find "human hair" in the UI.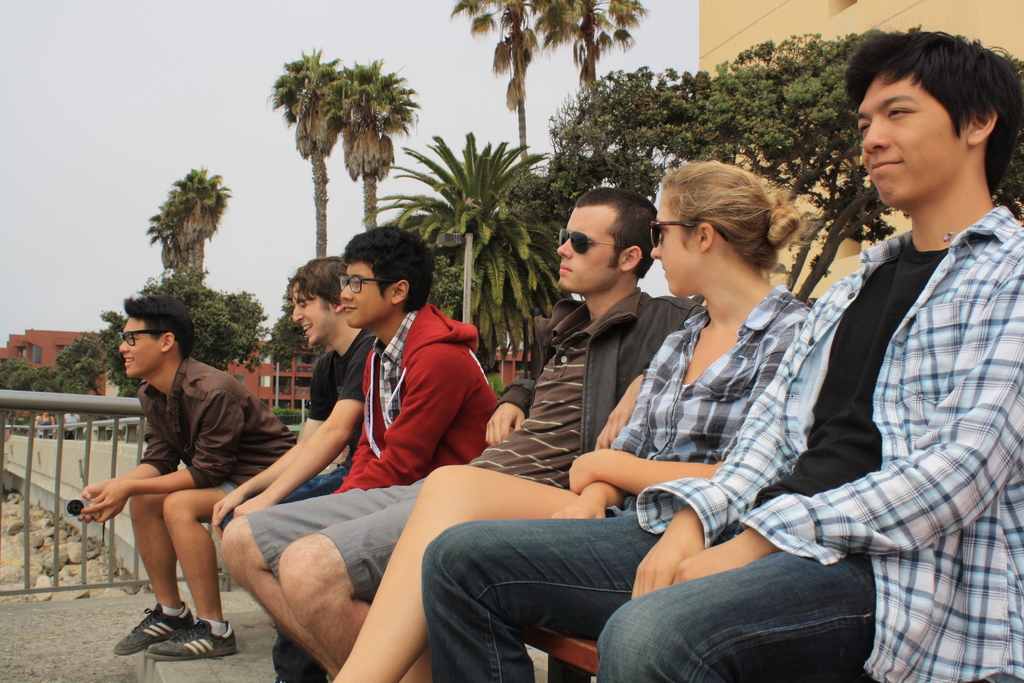
UI element at 340/225/439/315.
